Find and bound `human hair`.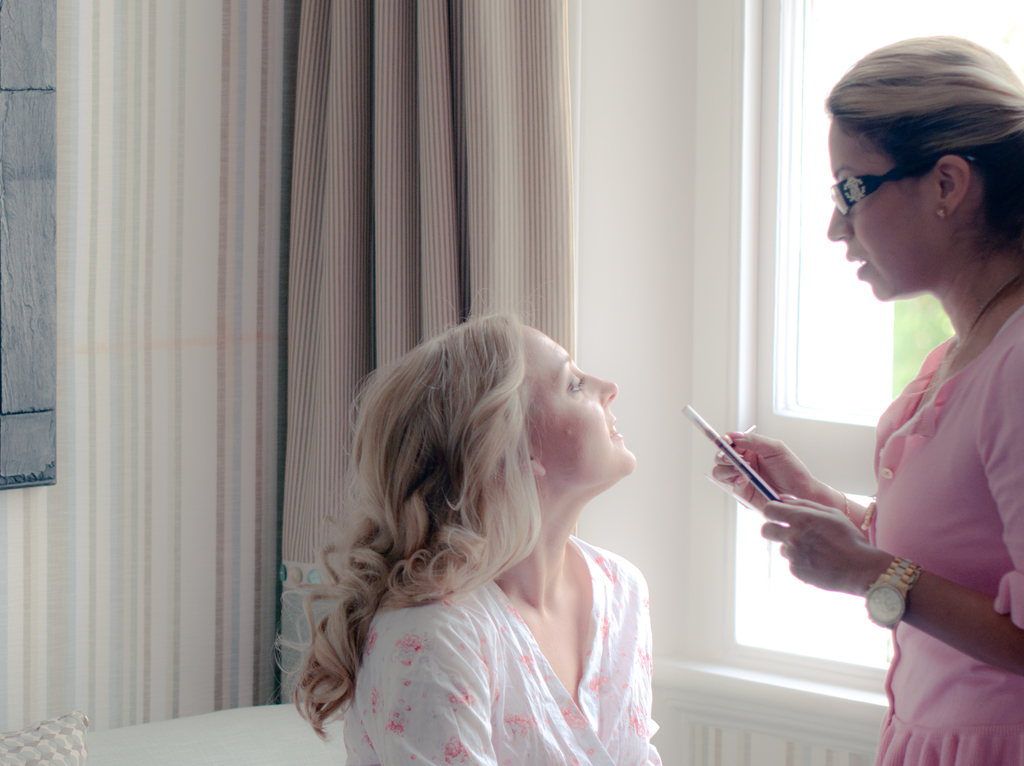
Bound: (824,37,1023,245).
